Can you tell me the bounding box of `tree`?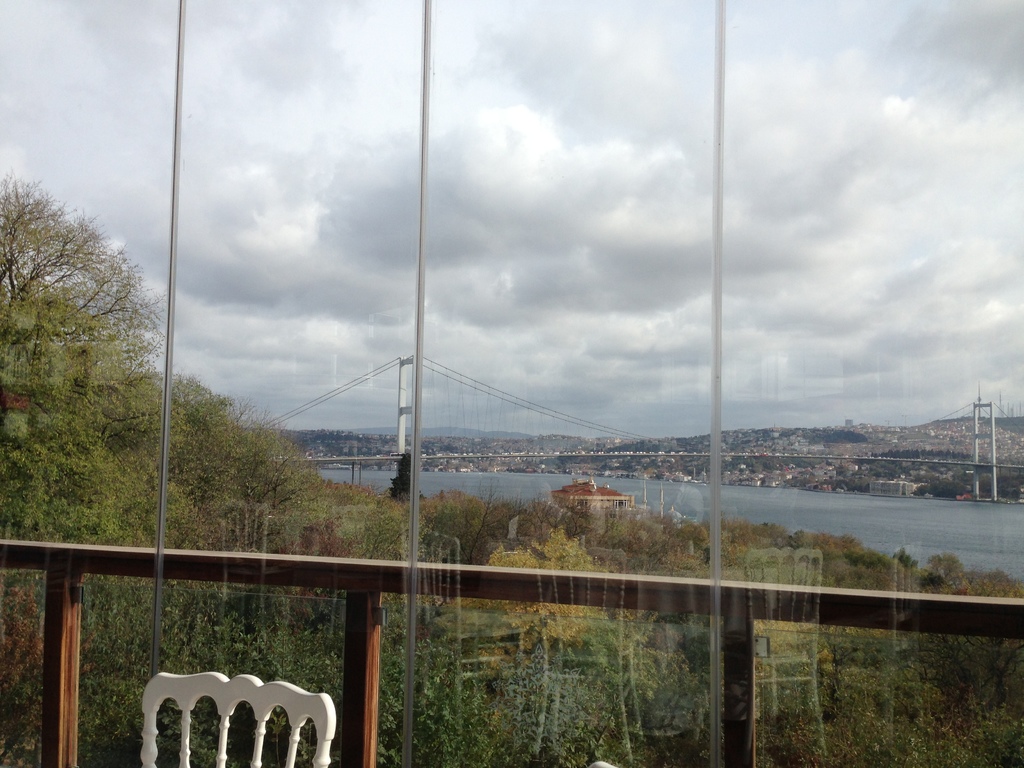
detection(0, 266, 126, 417).
